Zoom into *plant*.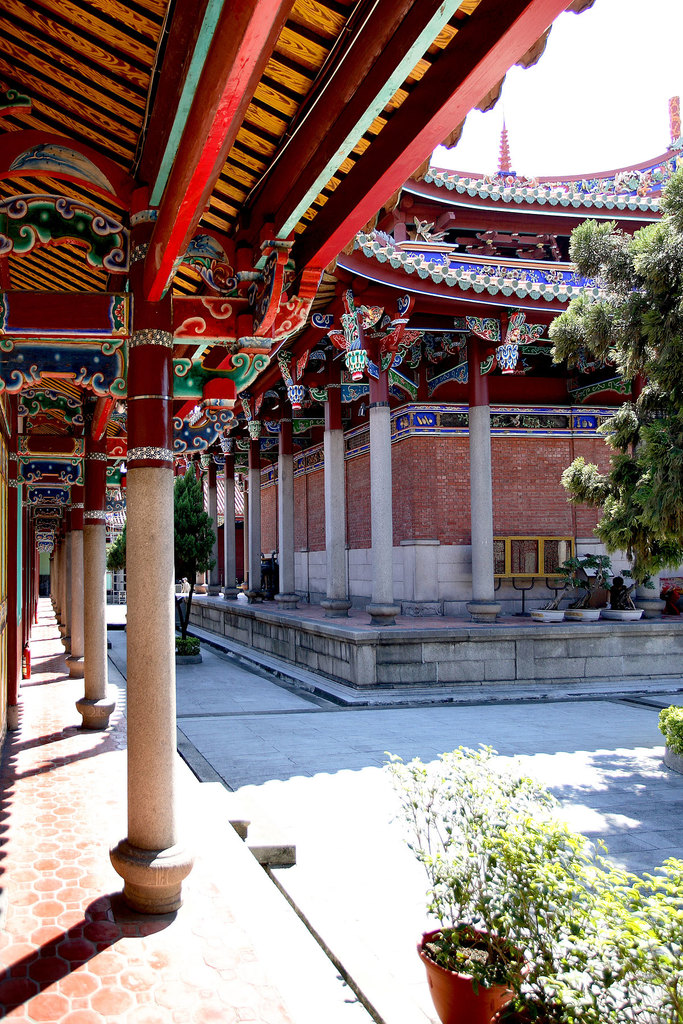
Zoom target: 544:557:583:612.
